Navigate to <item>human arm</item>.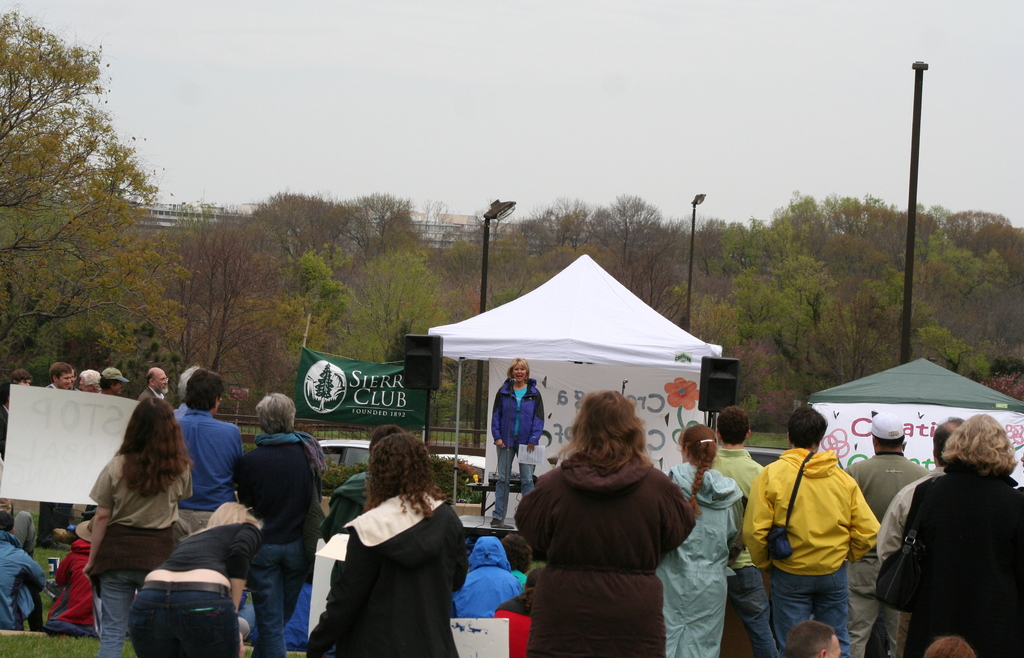
Navigation target: [x1=228, y1=527, x2=260, y2=615].
